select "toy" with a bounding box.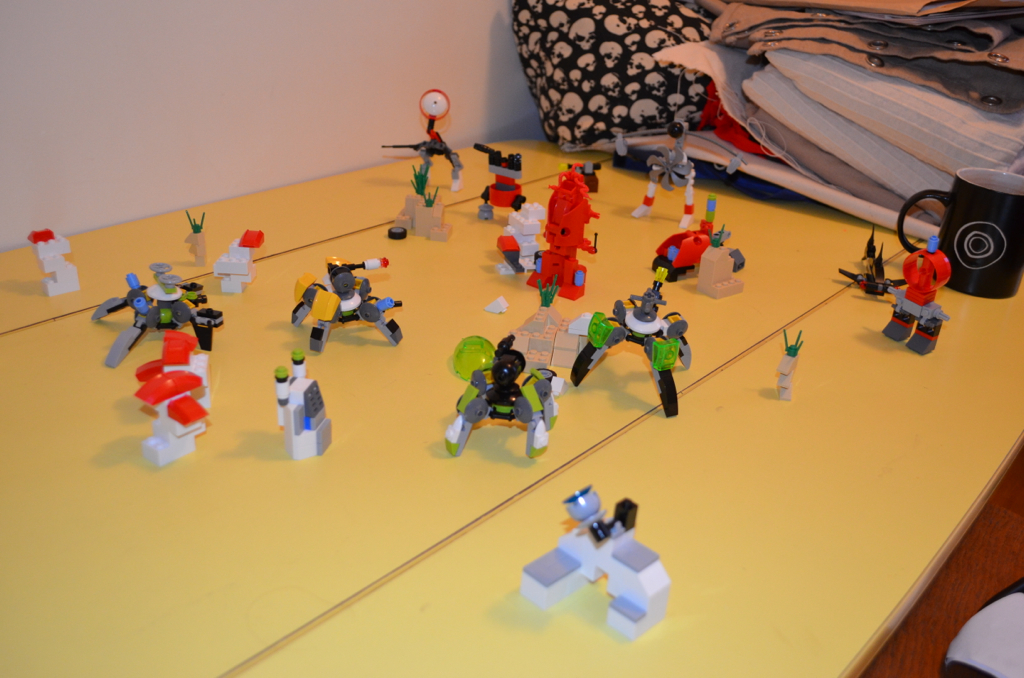
382 89 468 190.
